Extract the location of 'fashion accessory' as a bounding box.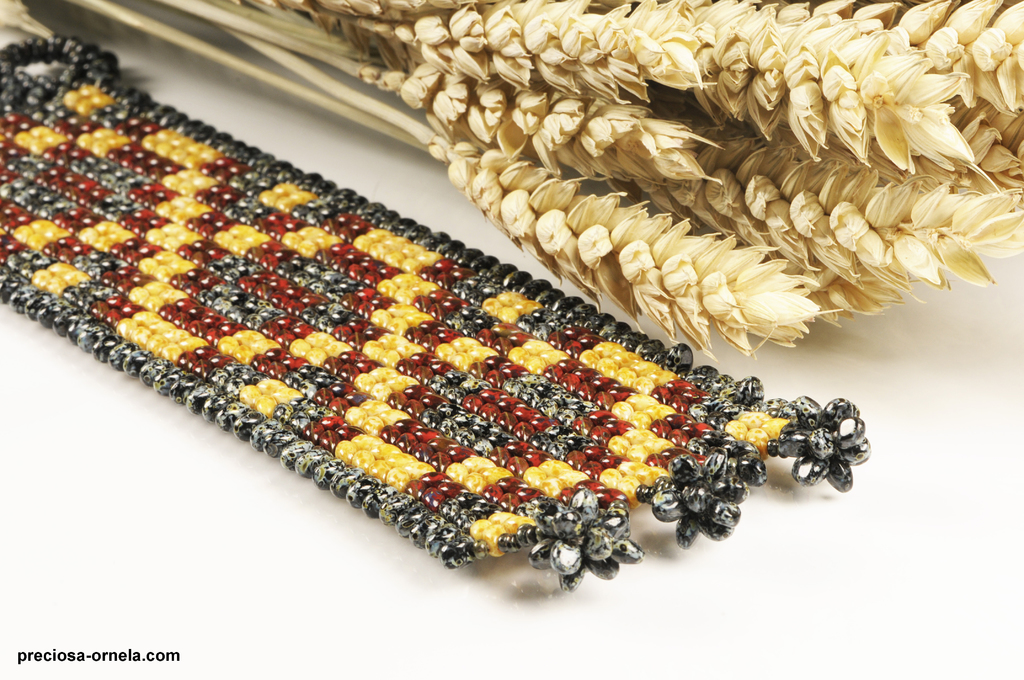
[x1=0, y1=33, x2=874, y2=596].
